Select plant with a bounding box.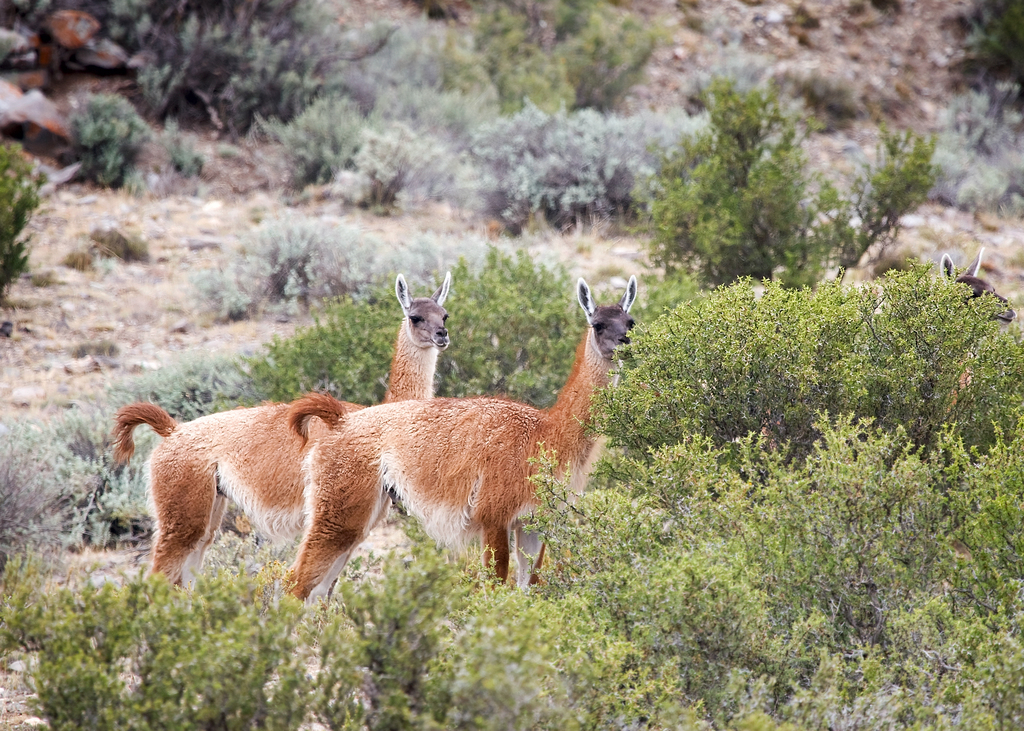
<bbox>641, 78, 972, 287</bbox>.
